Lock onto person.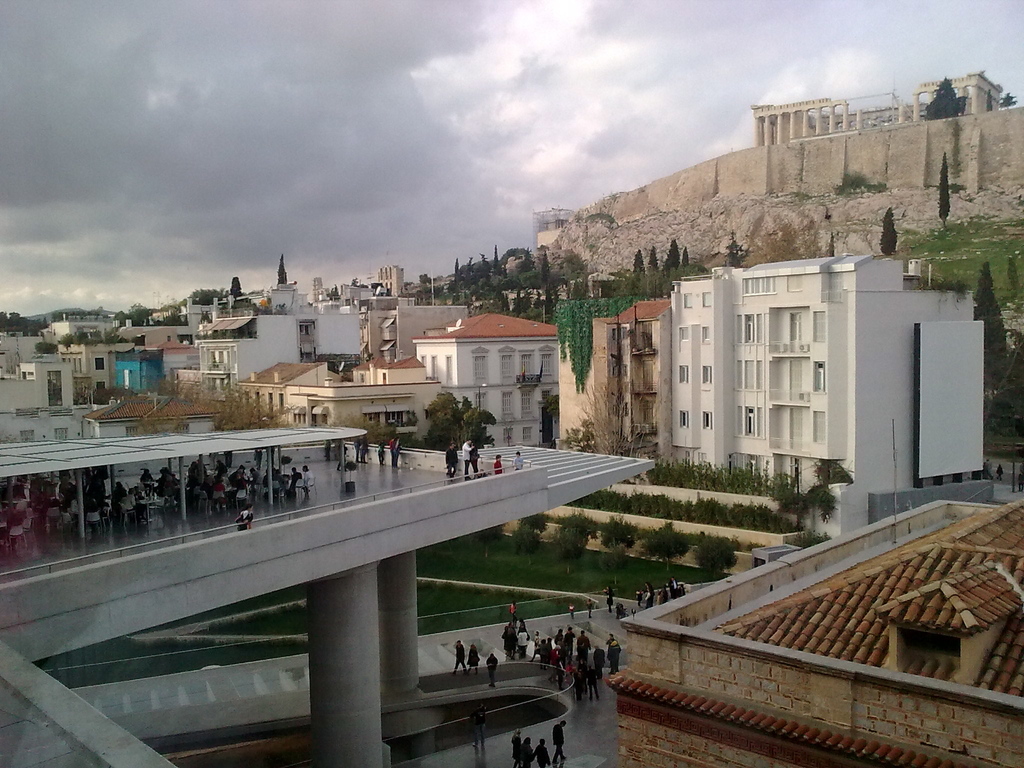
Locked: bbox=[518, 738, 534, 767].
